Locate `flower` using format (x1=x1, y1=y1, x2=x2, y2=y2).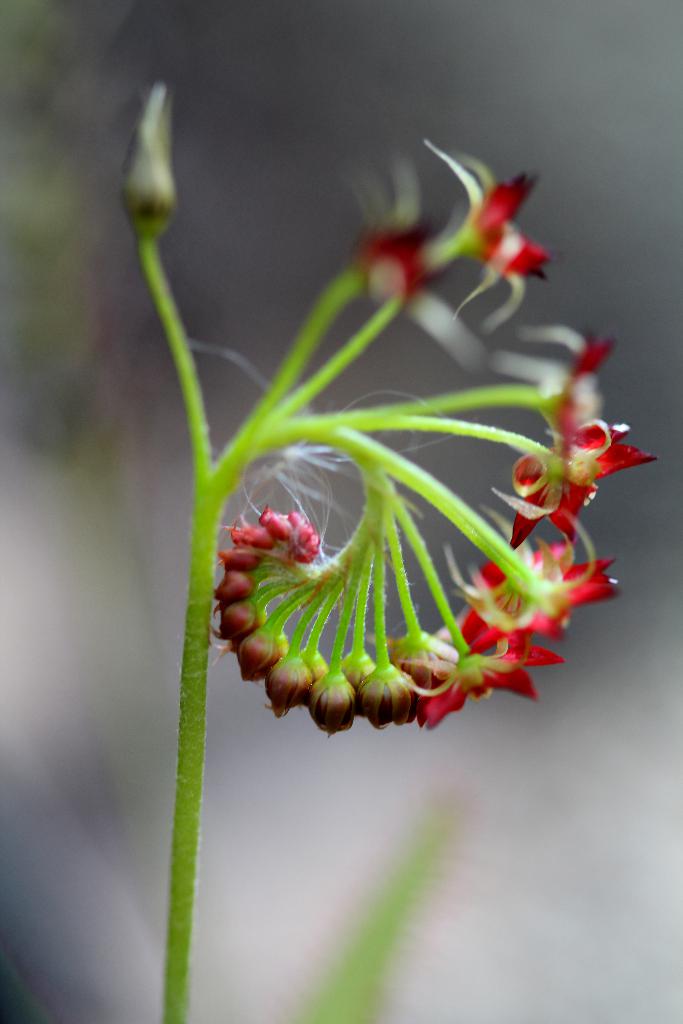
(x1=425, y1=147, x2=560, y2=312).
